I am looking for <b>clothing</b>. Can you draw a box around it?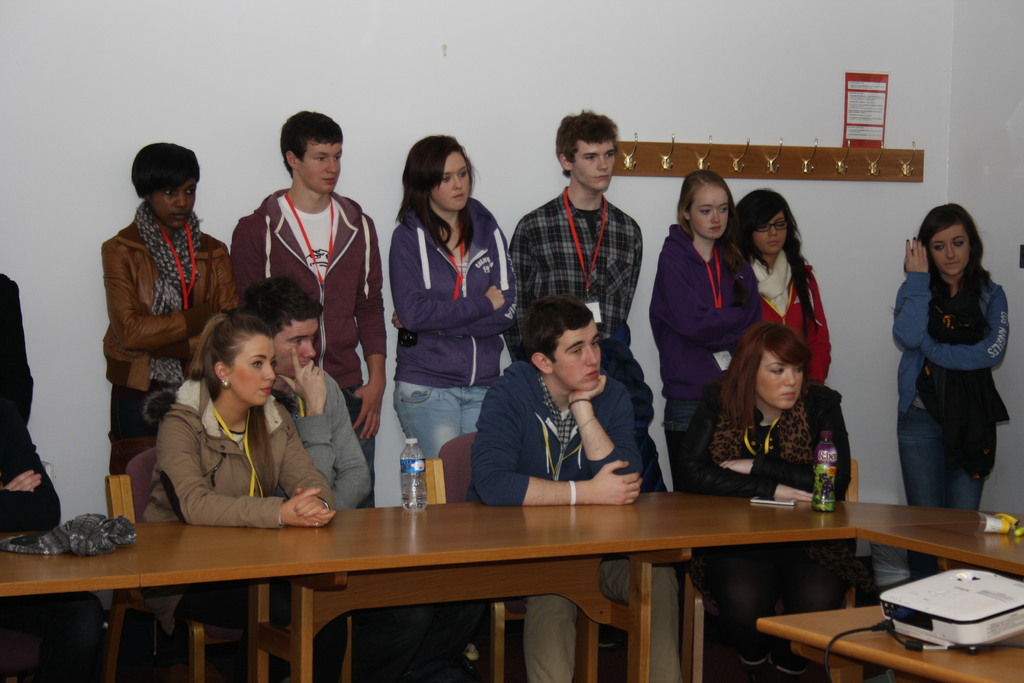
Sure, the bounding box is bbox(465, 357, 703, 682).
